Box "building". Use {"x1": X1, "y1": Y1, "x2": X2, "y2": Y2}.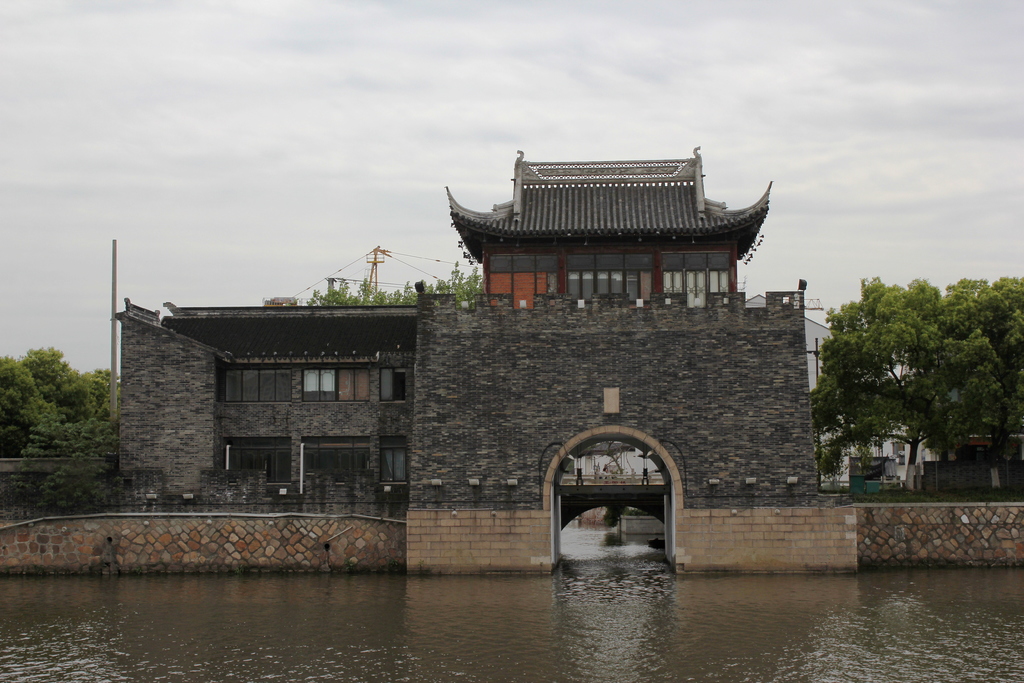
{"x1": 110, "y1": 146, "x2": 852, "y2": 515}.
